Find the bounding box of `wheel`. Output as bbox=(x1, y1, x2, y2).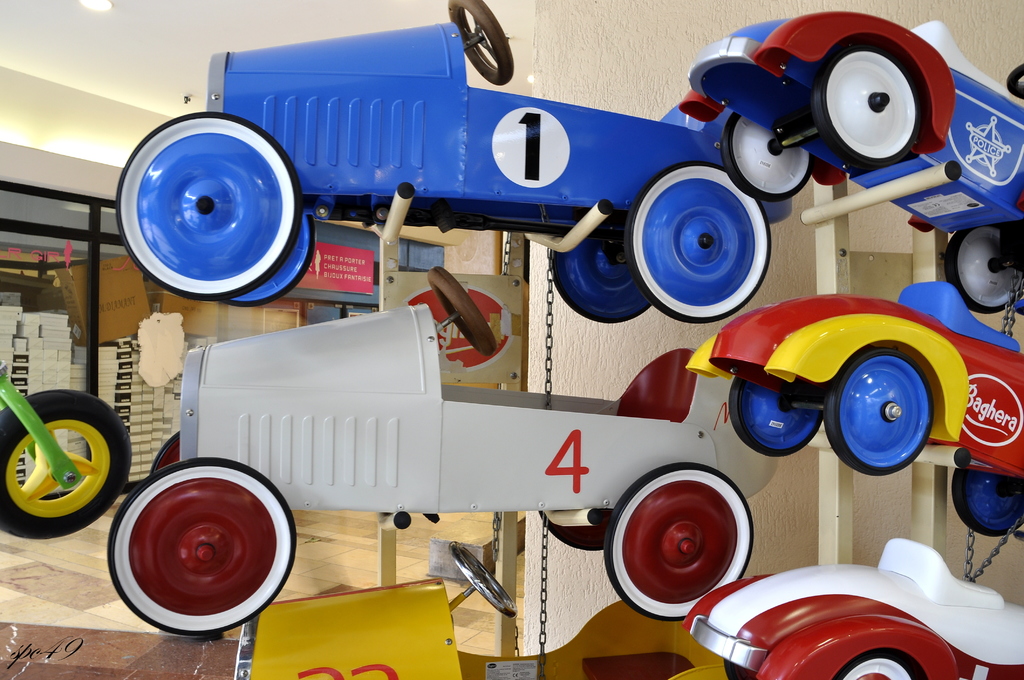
bbox=(106, 458, 296, 636).
